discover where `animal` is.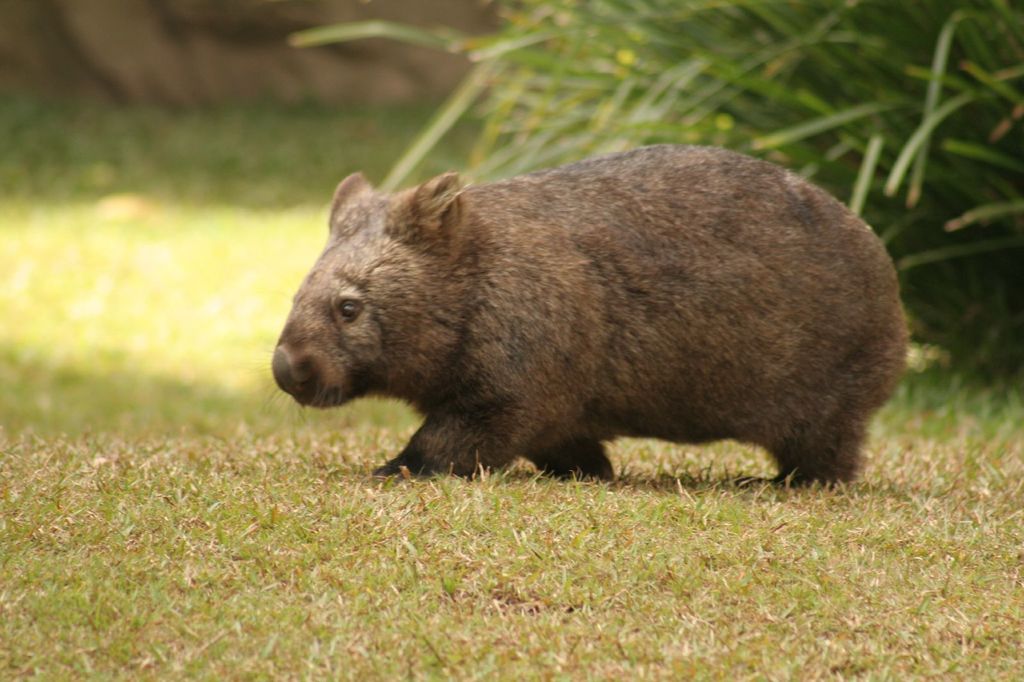
Discovered at select_region(267, 172, 913, 484).
